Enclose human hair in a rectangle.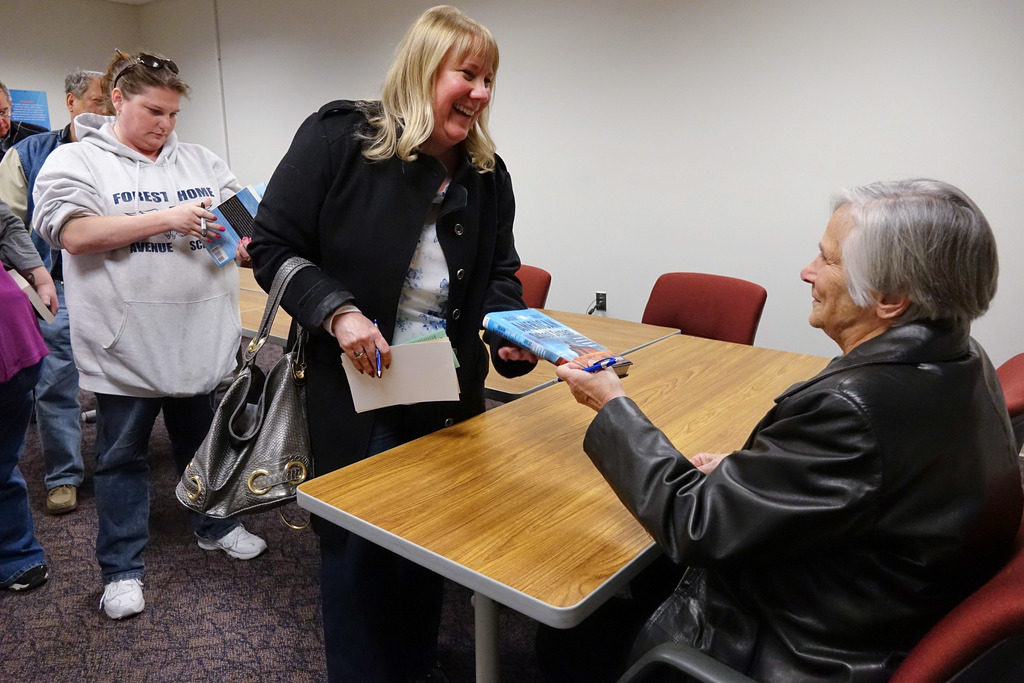
358 13 500 172.
